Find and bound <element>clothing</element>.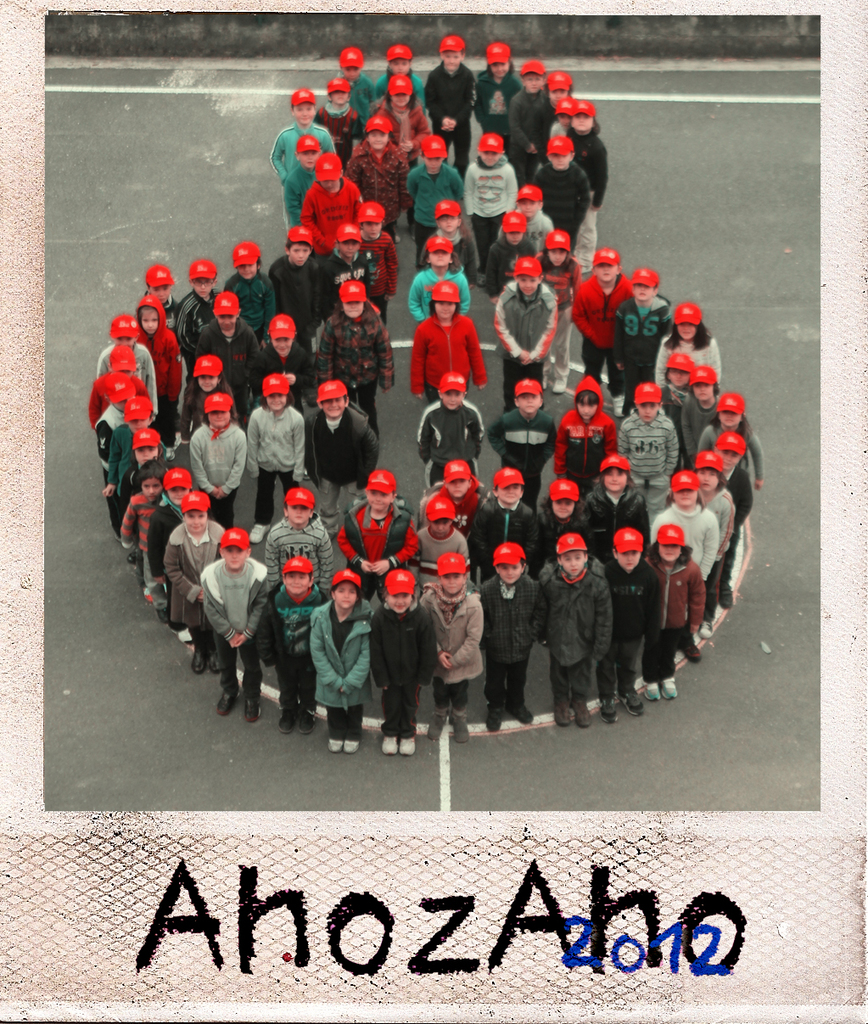
Bound: [x1=308, y1=405, x2=369, y2=521].
